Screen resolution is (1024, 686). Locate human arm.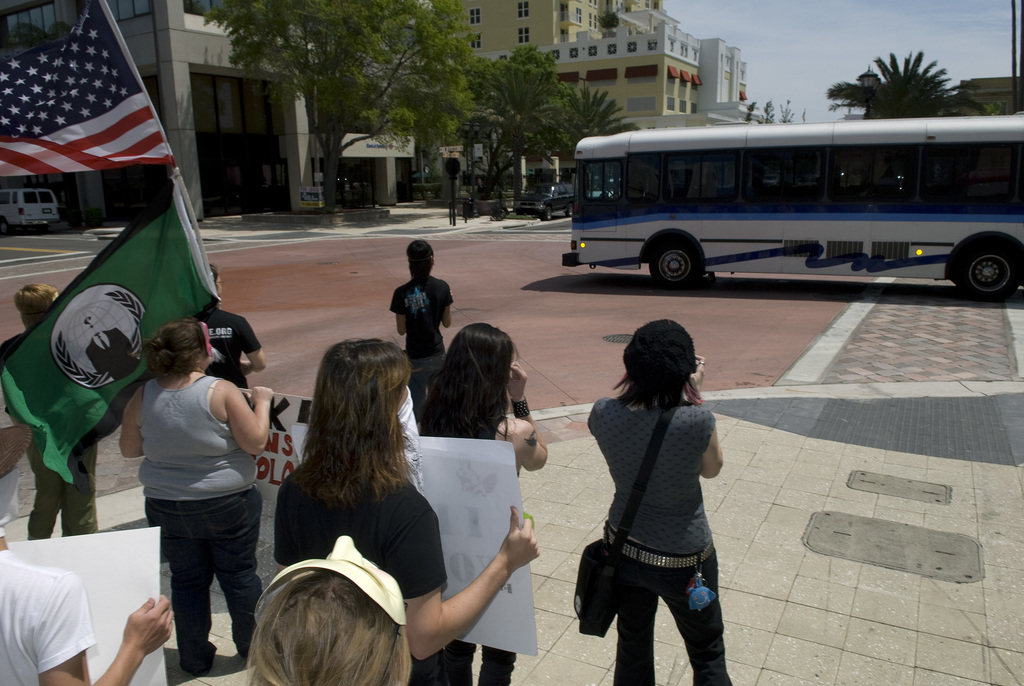
left=271, top=470, right=298, bottom=575.
